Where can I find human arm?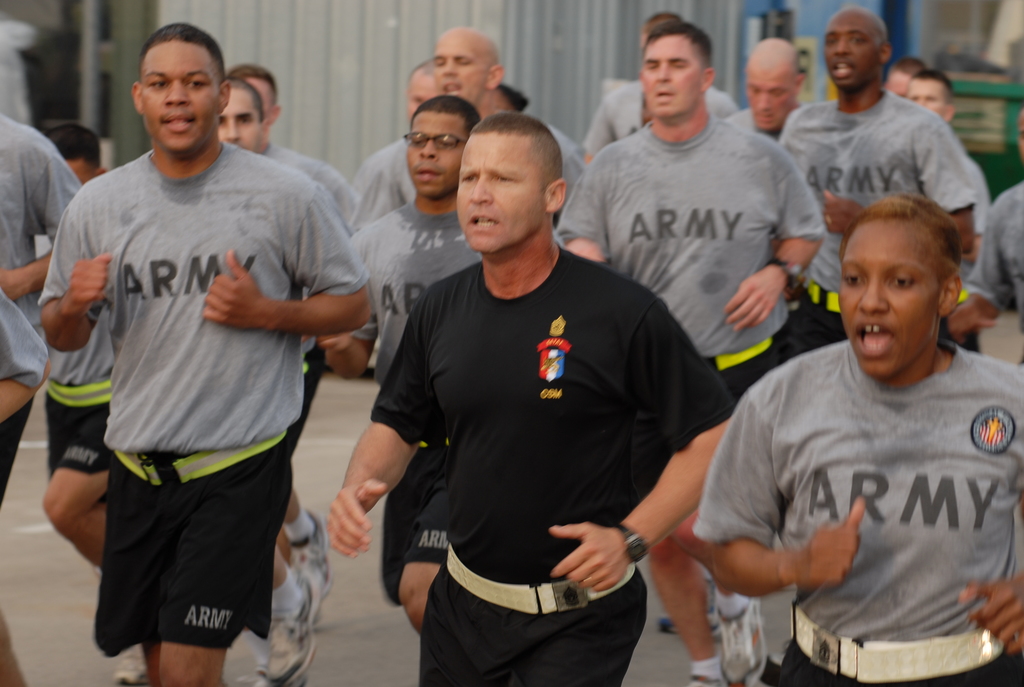
You can find it at locate(699, 378, 873, 598).
